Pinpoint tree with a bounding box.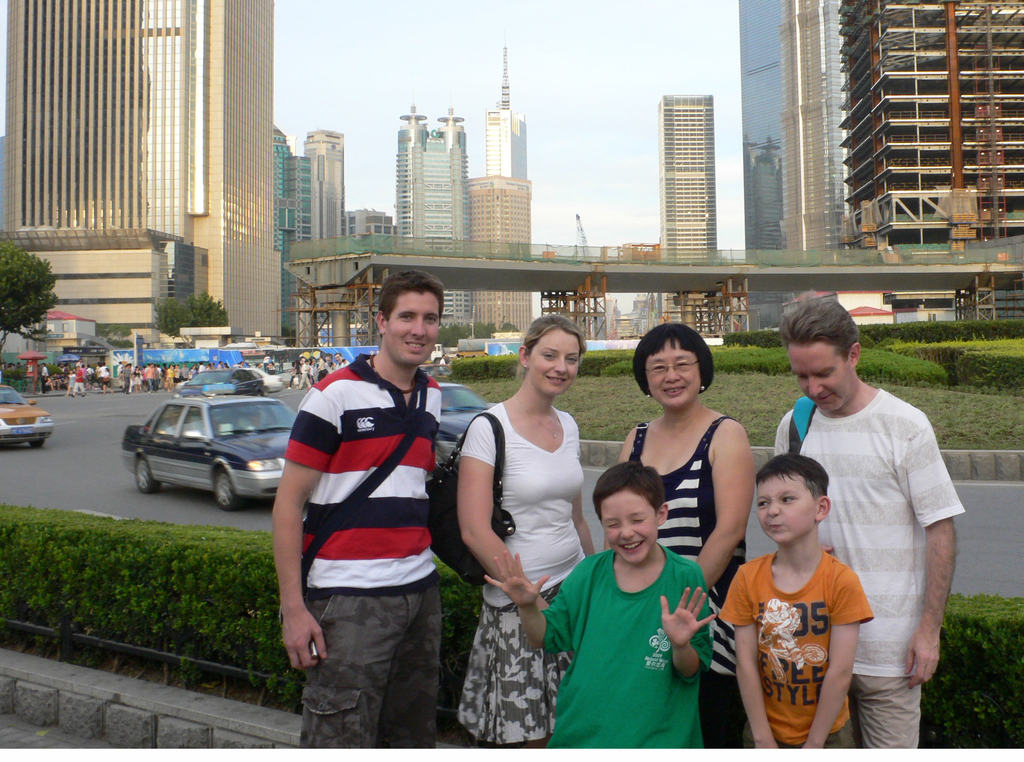
<bbox>502, 324, 522, 334</bbox>.
